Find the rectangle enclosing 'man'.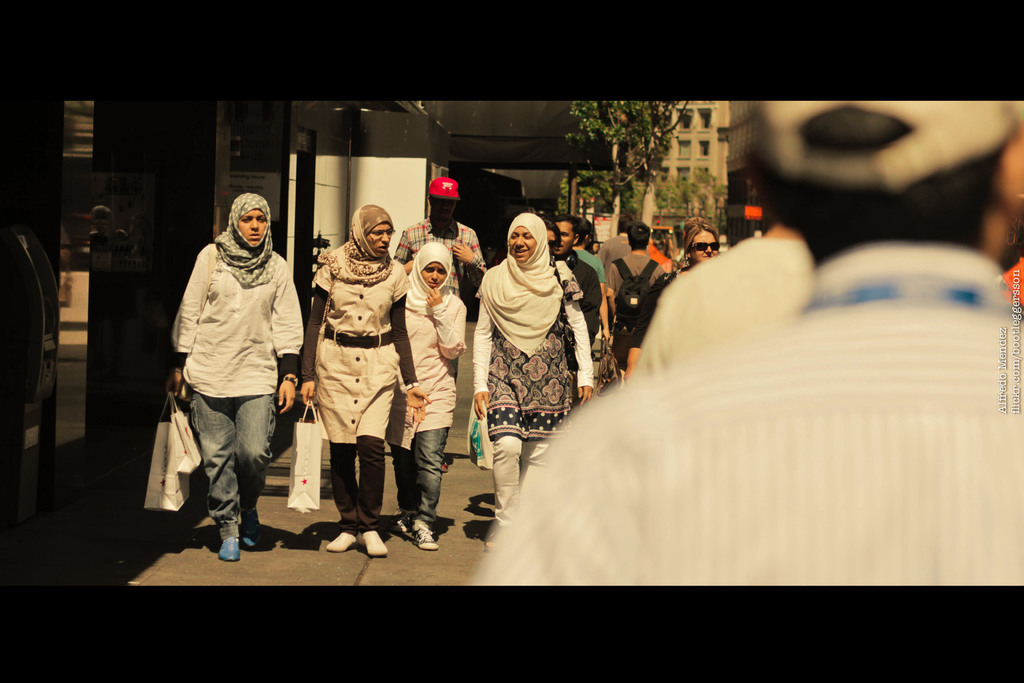
bbox(630, 211, 806, 378).
